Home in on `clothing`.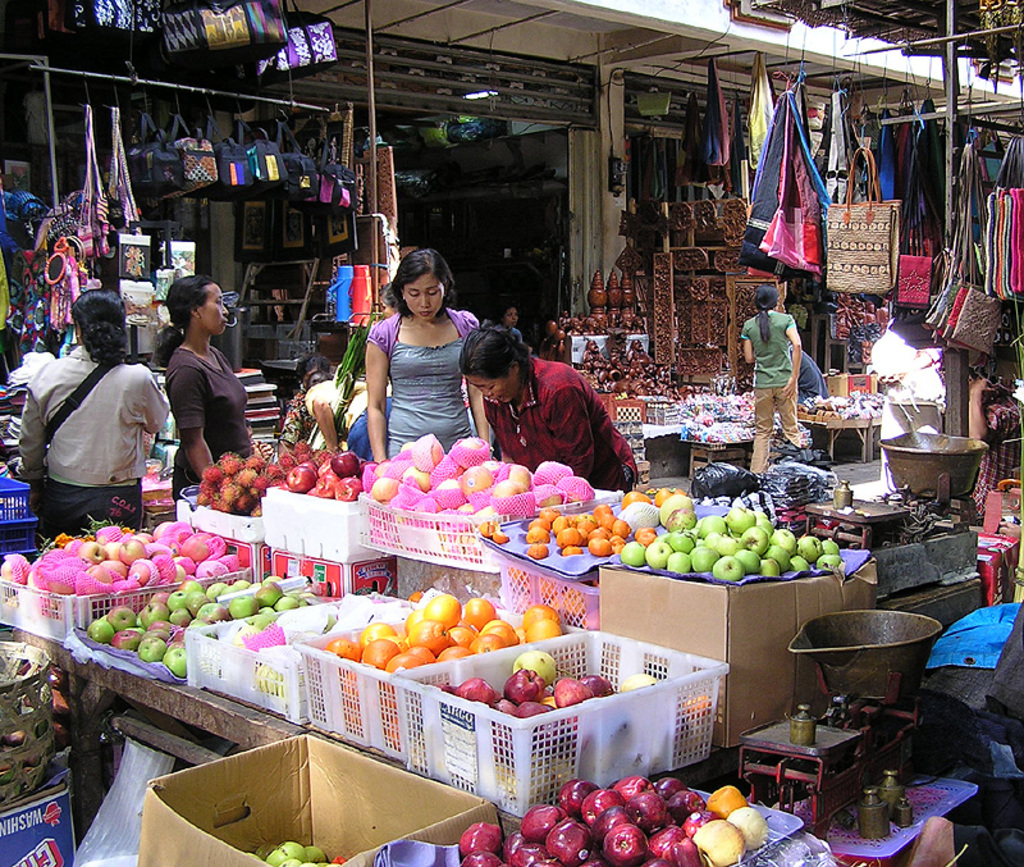
Homed in at Rect(365, 309, 481, 461).
